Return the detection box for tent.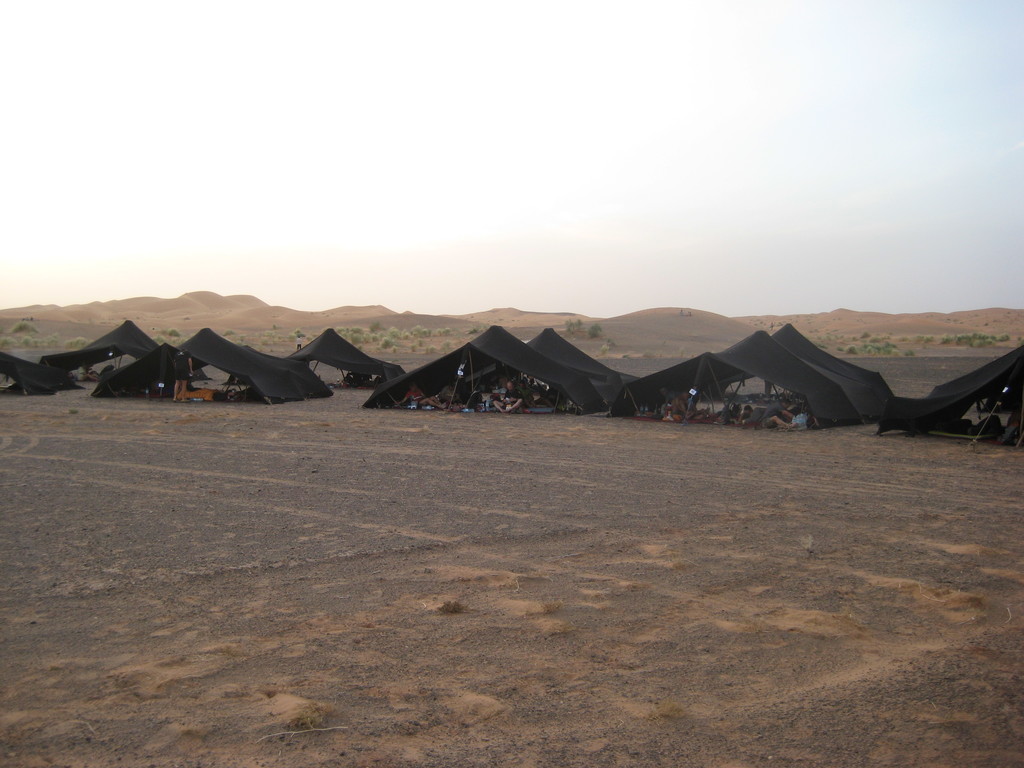
crop(868, 348, 1023, 447).
